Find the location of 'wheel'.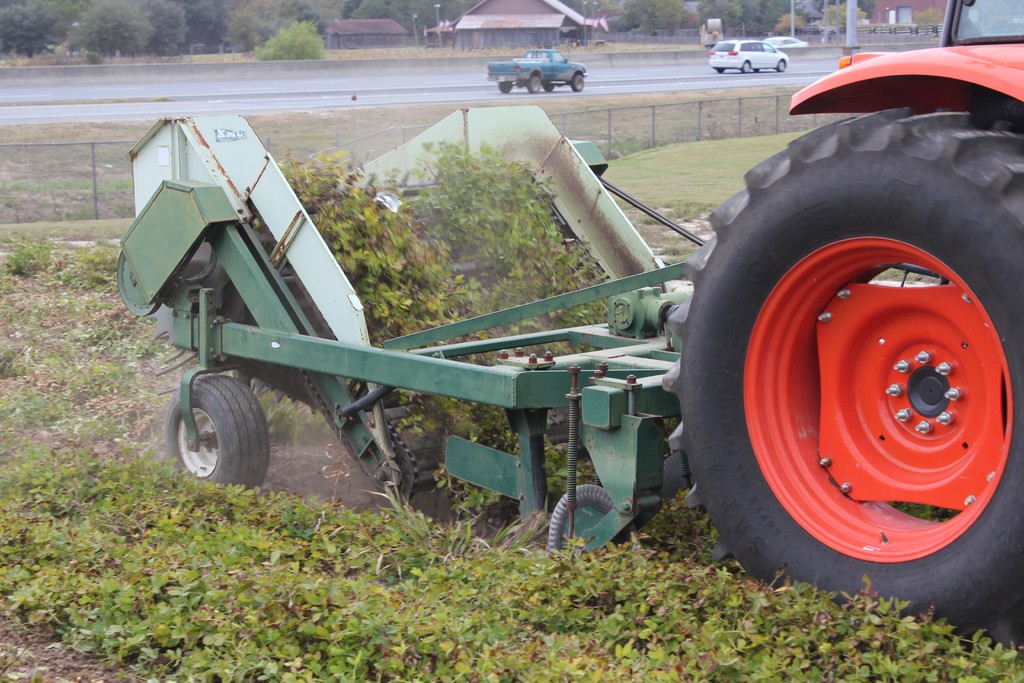
Location: x1=500 y1=82 x2=513 y2=93.
